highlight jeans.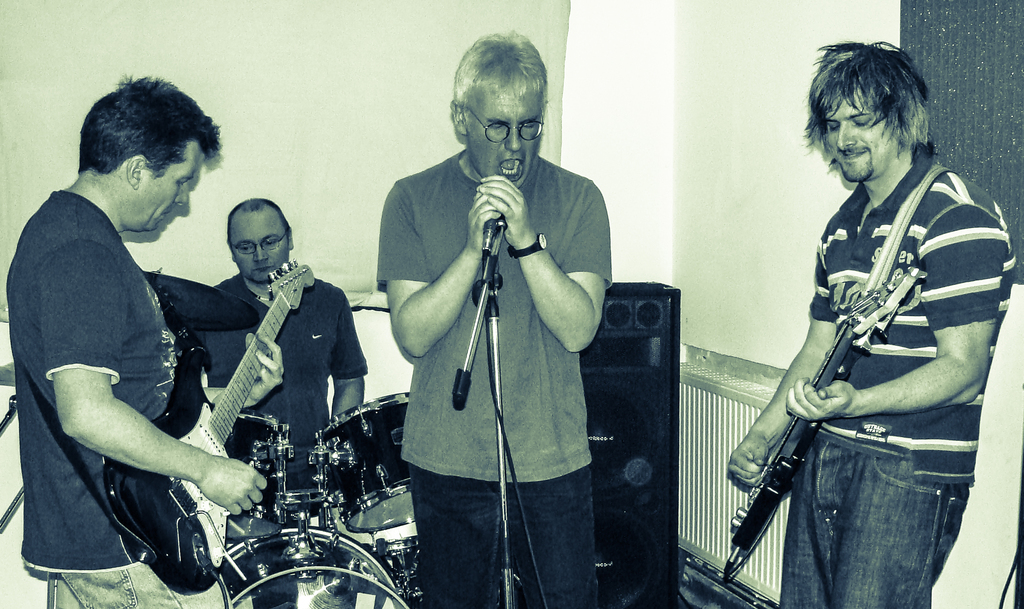
Highlighted region: box(51, 567, 228, 608).
